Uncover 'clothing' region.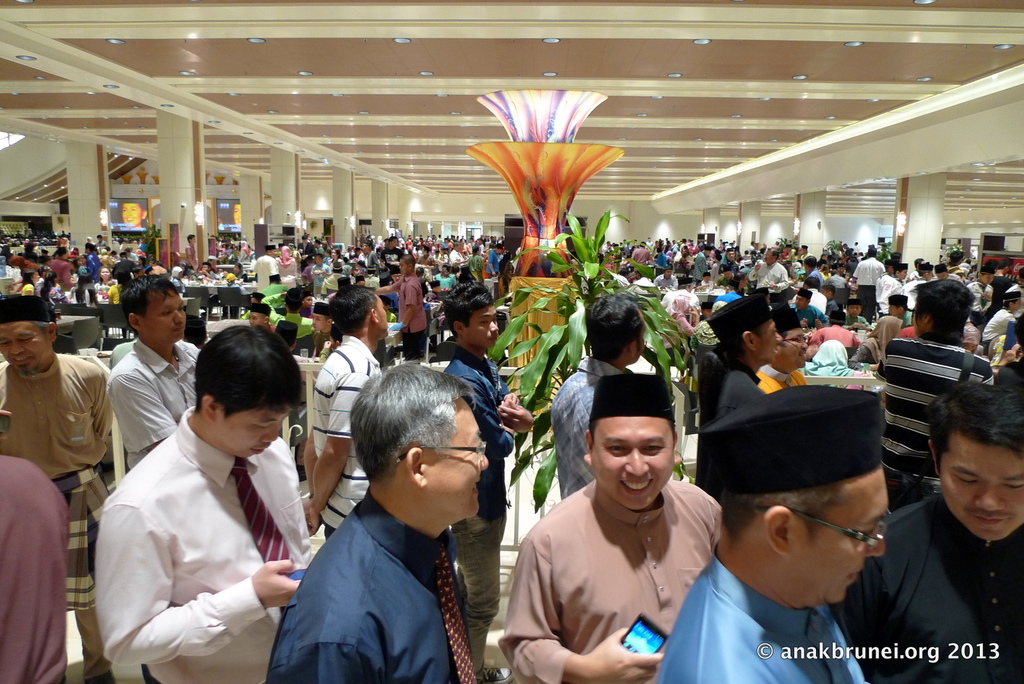
Uncovered: 313 338 371 536.
